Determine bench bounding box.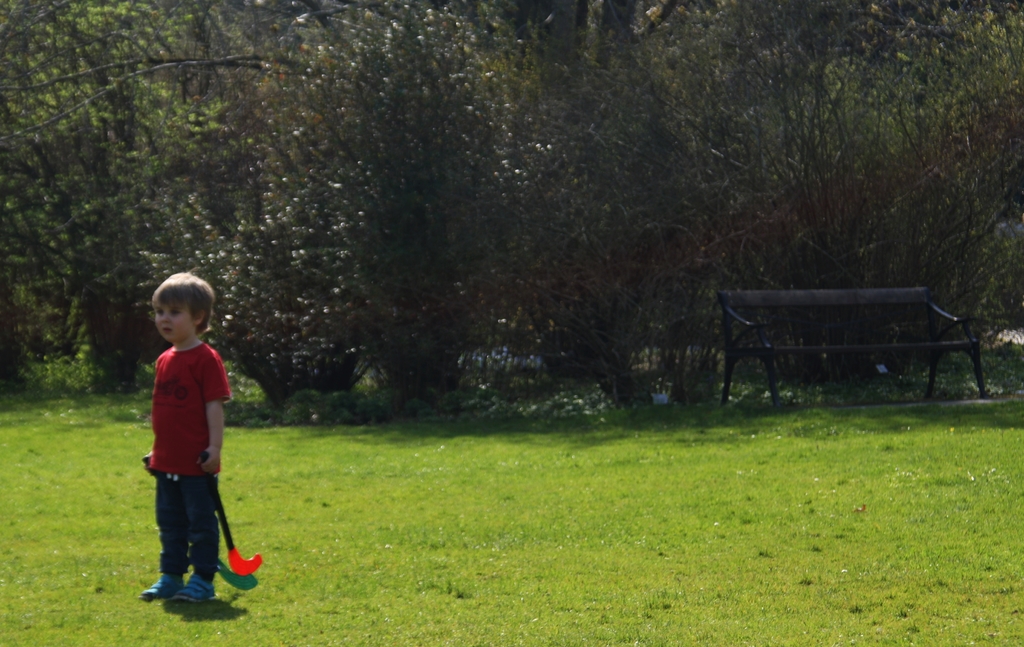
Determined: 716, 267, 985, 411.
